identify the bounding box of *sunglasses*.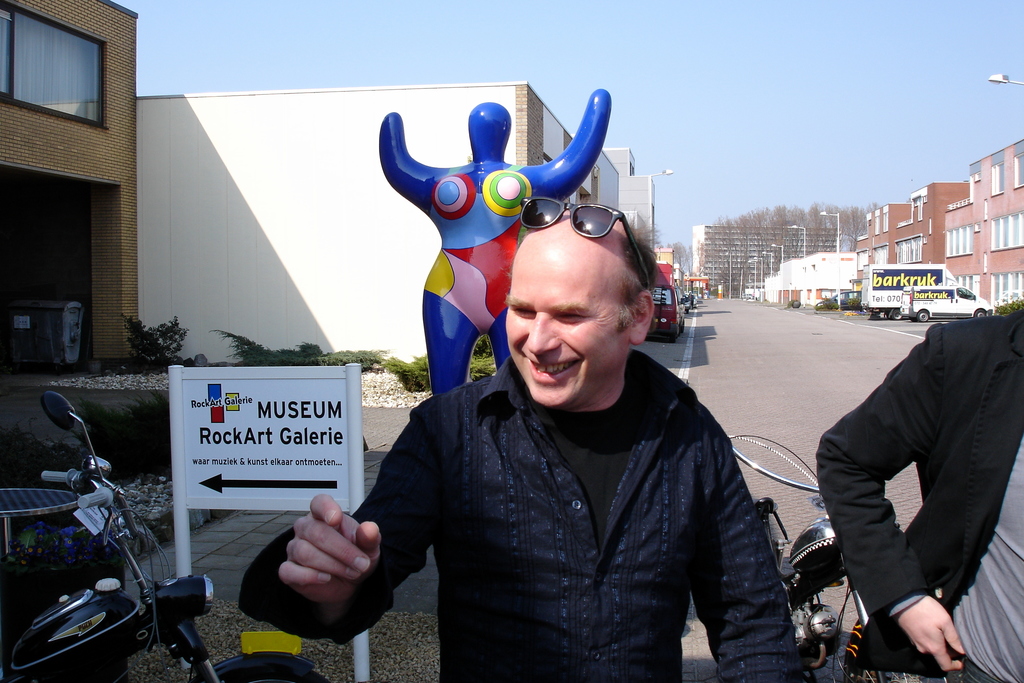
<box>521,198,652,290</box>.
